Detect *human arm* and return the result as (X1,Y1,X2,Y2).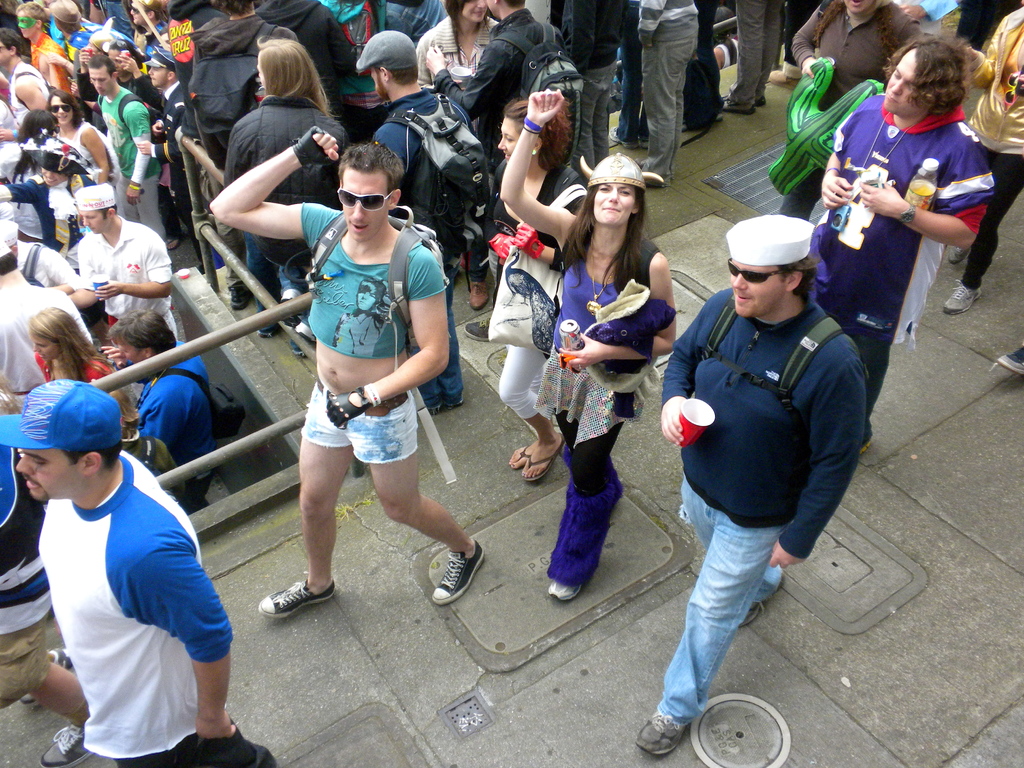
(820,95,872,214).
